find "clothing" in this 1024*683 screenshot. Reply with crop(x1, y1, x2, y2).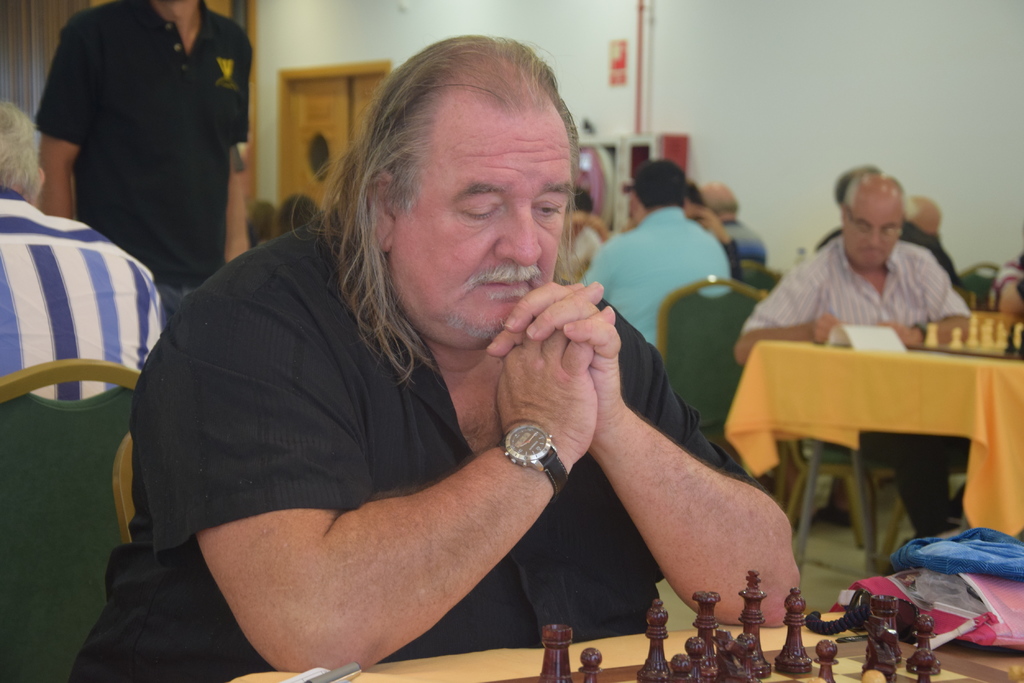
crop(817, 219, 959, 285).
